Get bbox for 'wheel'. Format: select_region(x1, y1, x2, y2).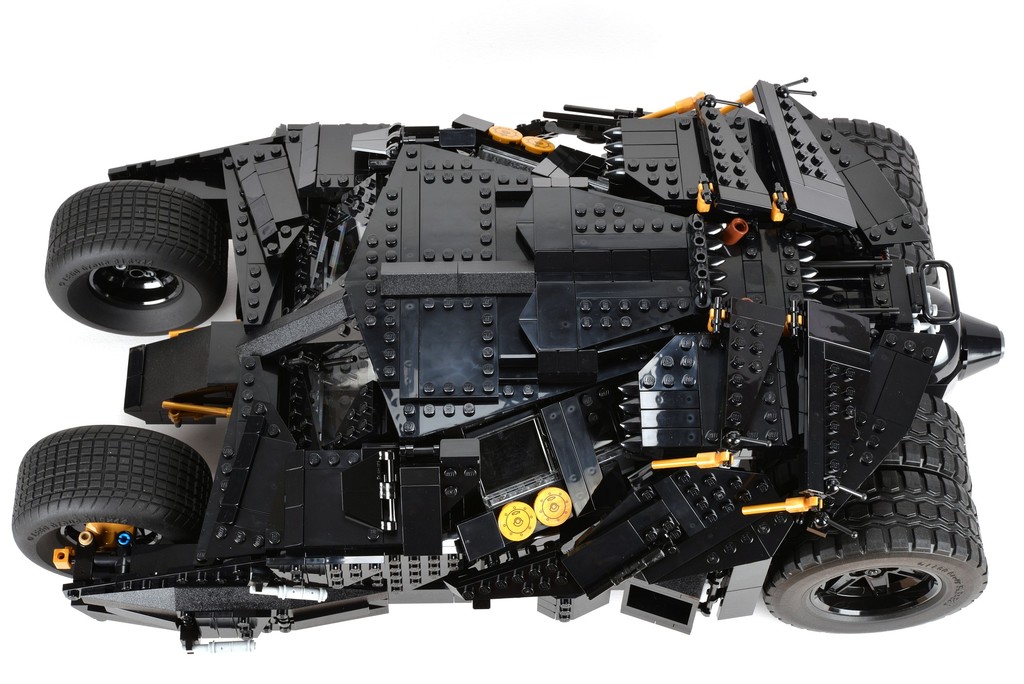
select_region(831, 114, 943, 293).
